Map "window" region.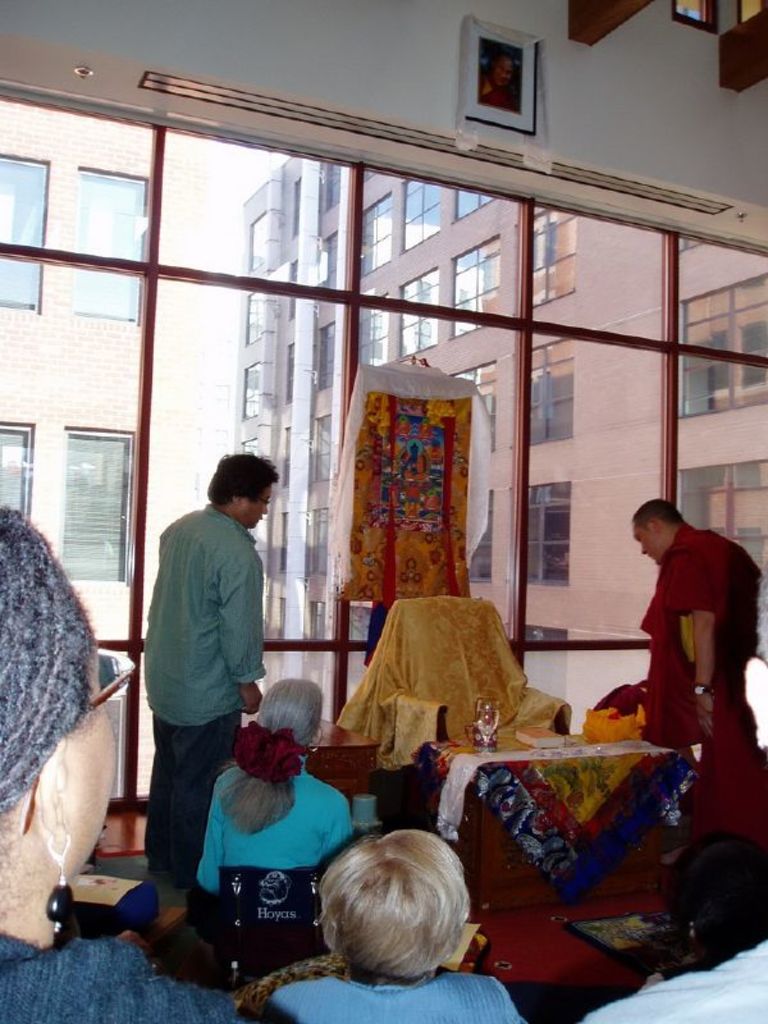
Mapped to Rect(465, 490, 493, 584).
